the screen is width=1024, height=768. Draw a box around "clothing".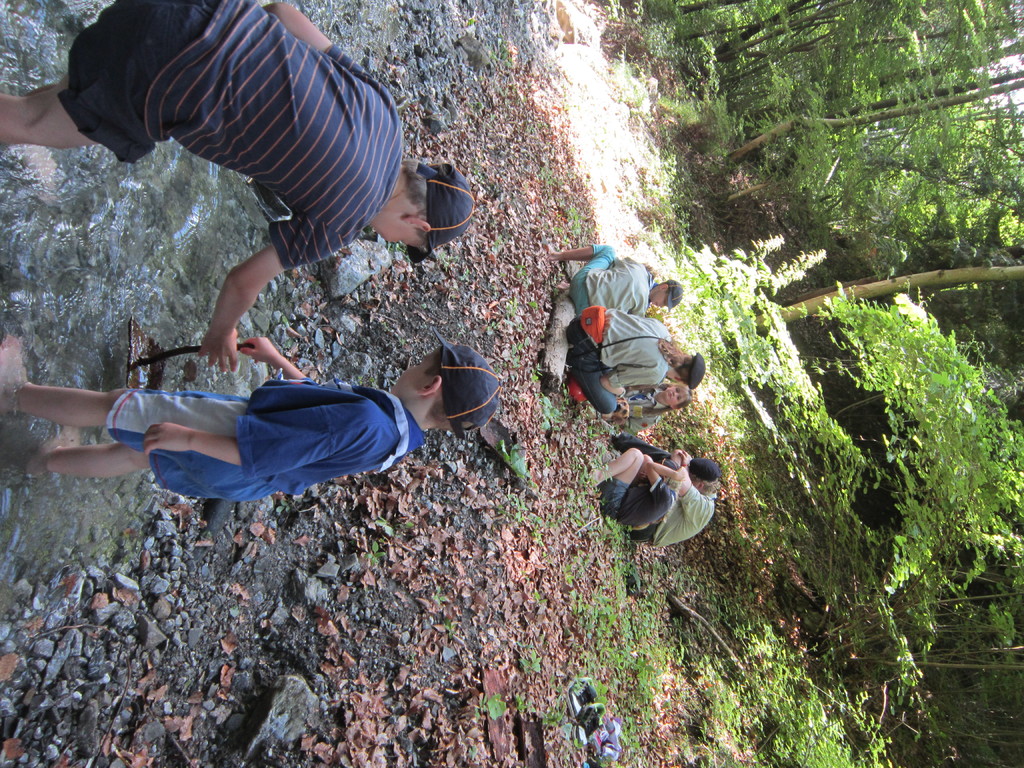
x1=106 y1=375 x2=428 y2=499.
